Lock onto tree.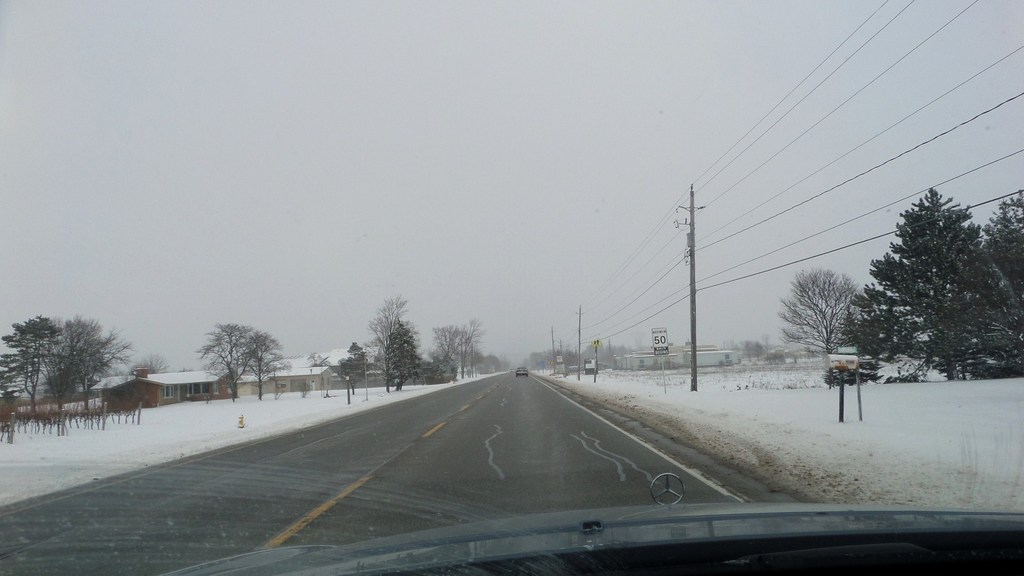
Locked: (366, 292, 412, 392).
